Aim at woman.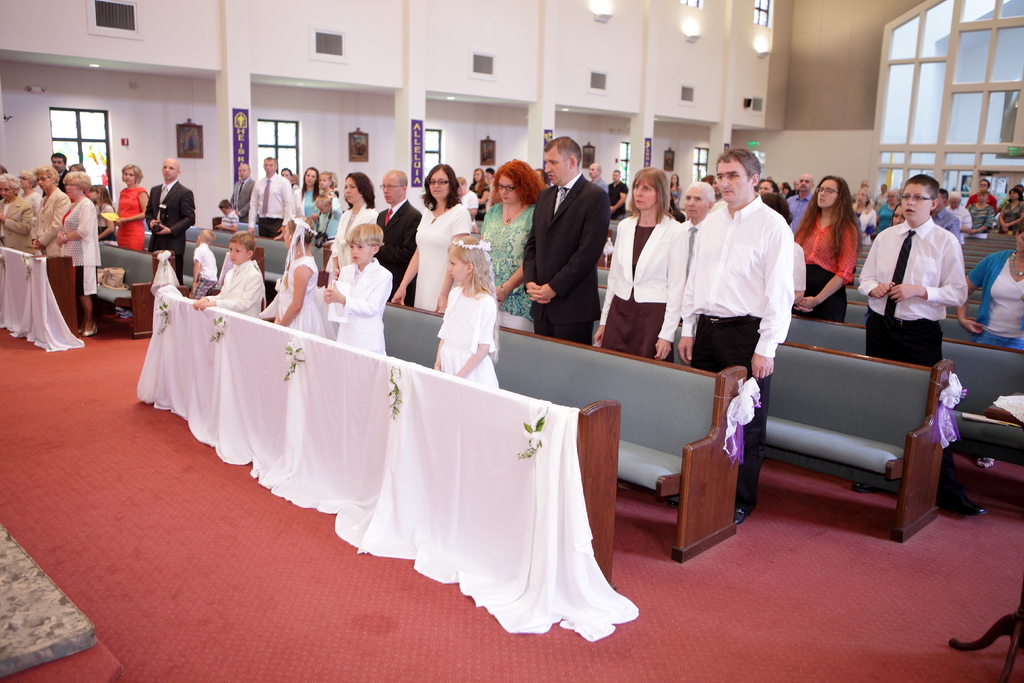
Aimed at [90,180,120,242].
